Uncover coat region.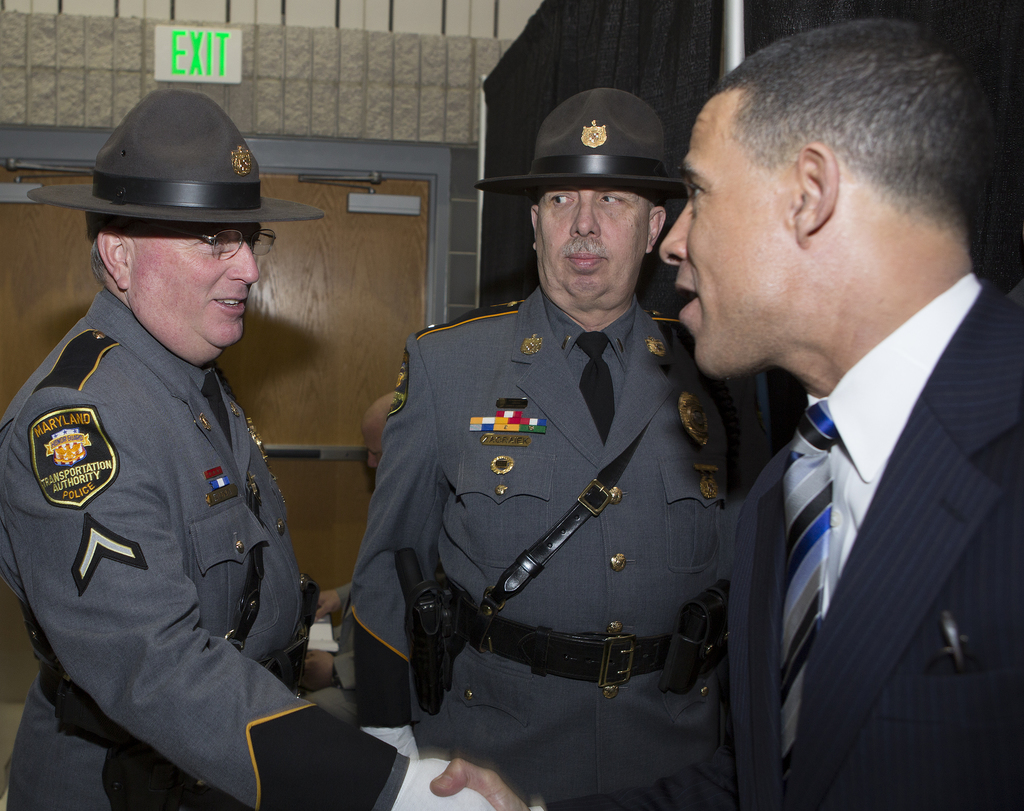
Uncovered: bbox(0, 274, 318, 810).
